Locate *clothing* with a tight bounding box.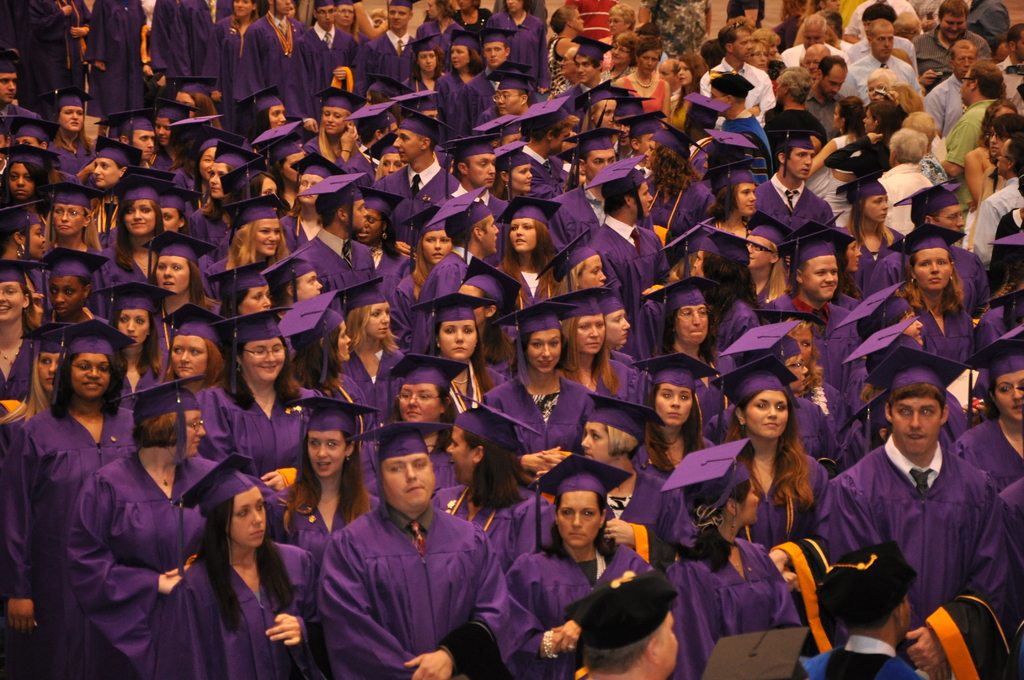
left=51, top=135, right=97, bottom=179.
